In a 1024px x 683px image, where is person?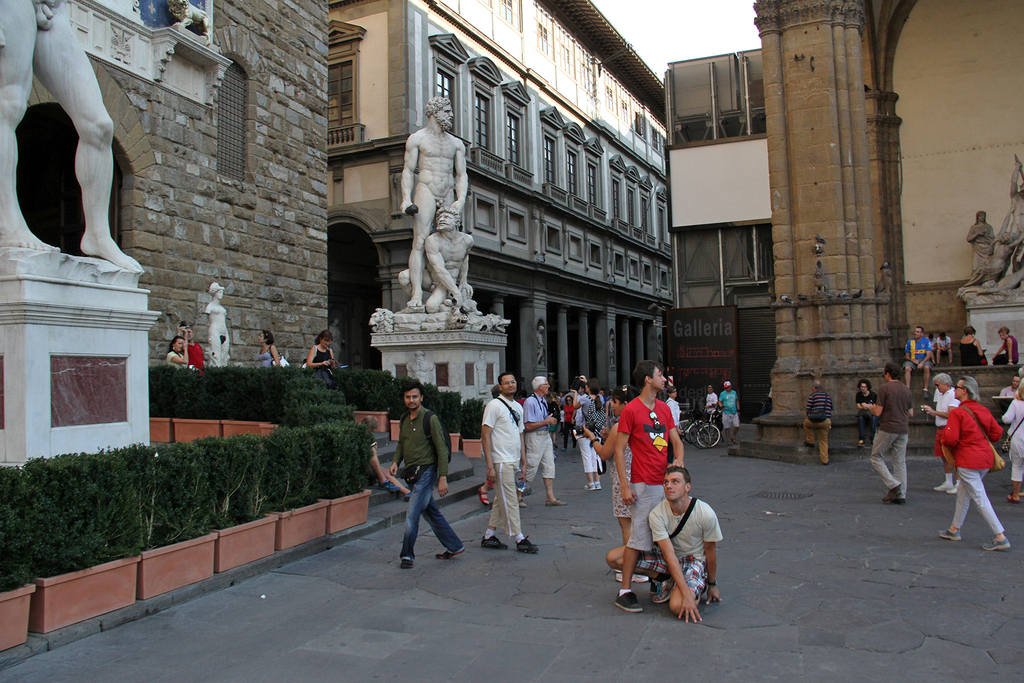
[870,365,902,500].
